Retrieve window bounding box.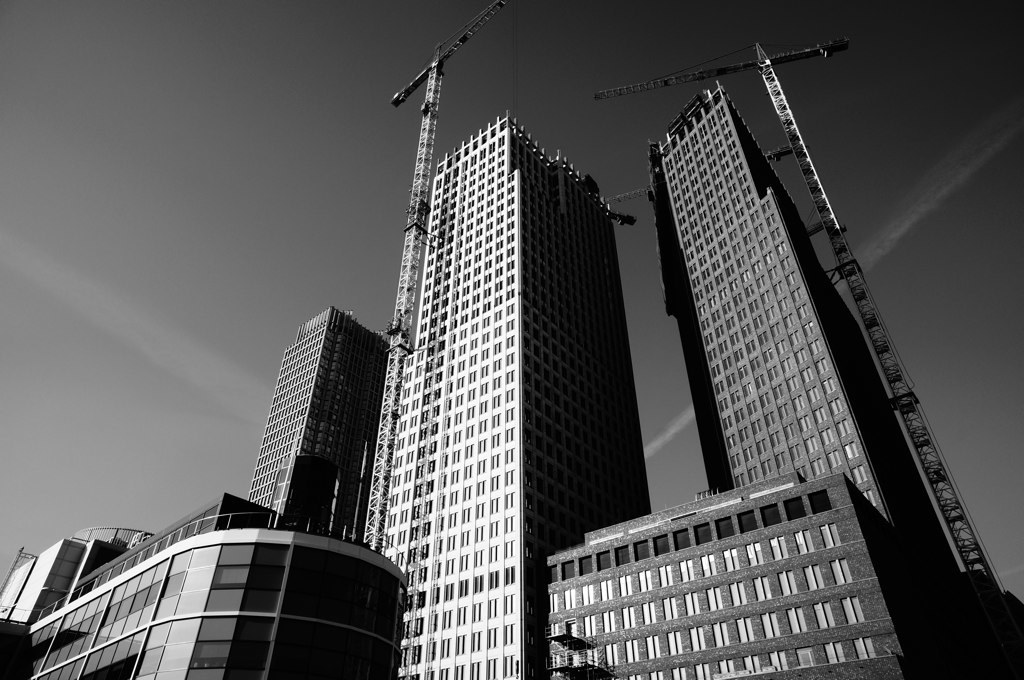
Bounding box: rect(751, 580, 772, 599).
